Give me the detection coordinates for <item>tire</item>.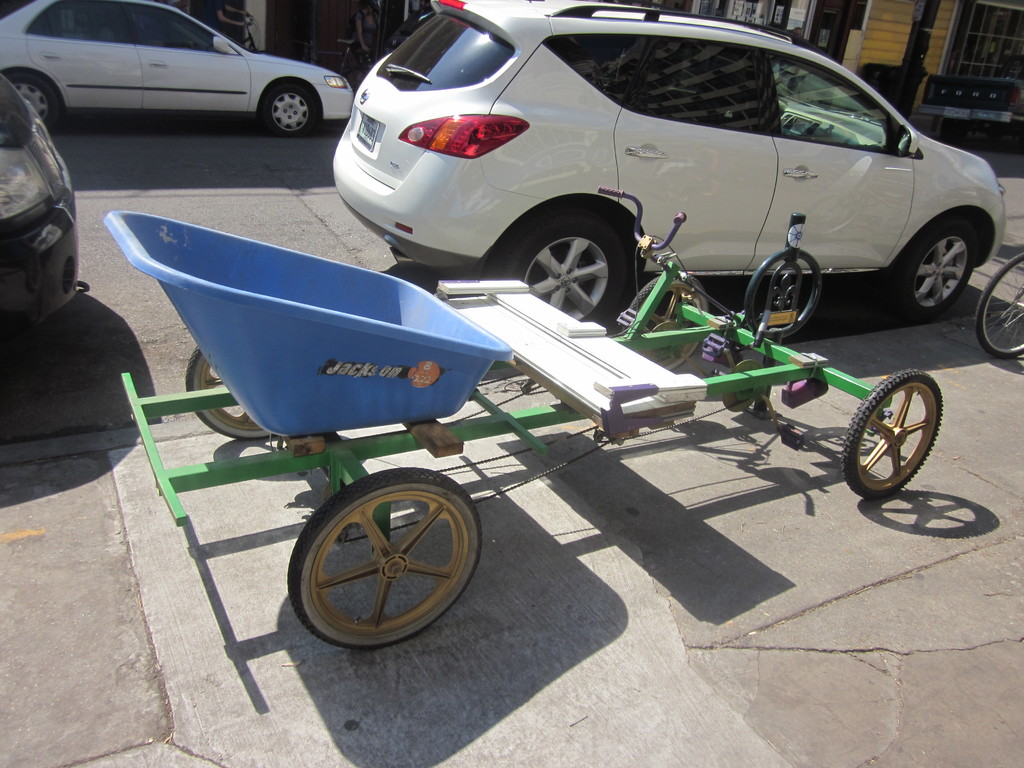
bbox(895, 214, 982, 316).
